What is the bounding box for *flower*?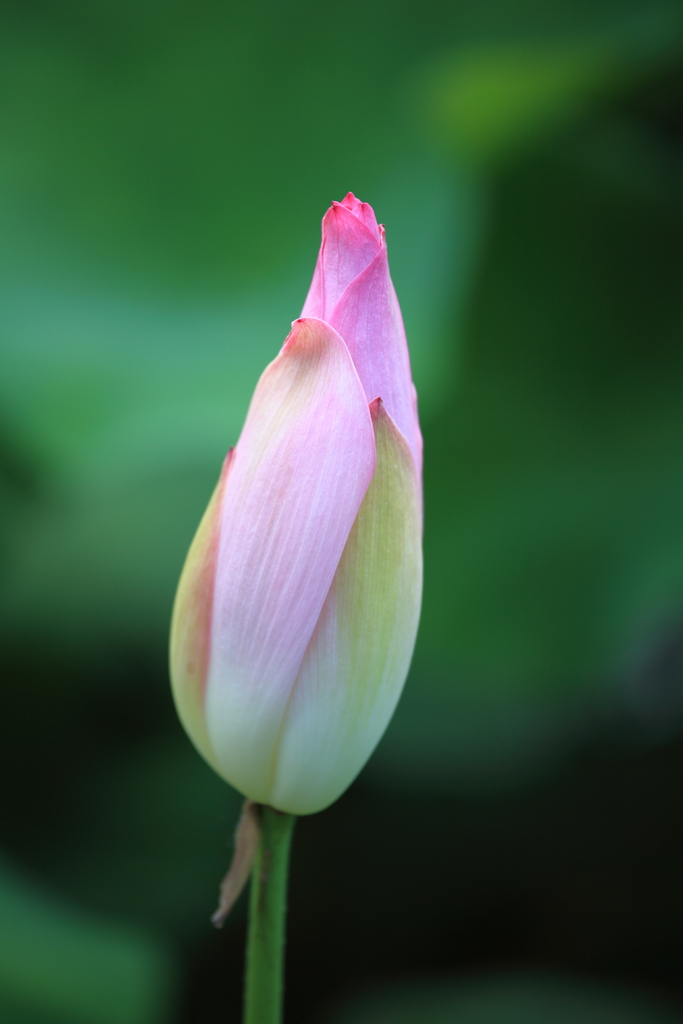
rect(174, 190, 417, 810).
